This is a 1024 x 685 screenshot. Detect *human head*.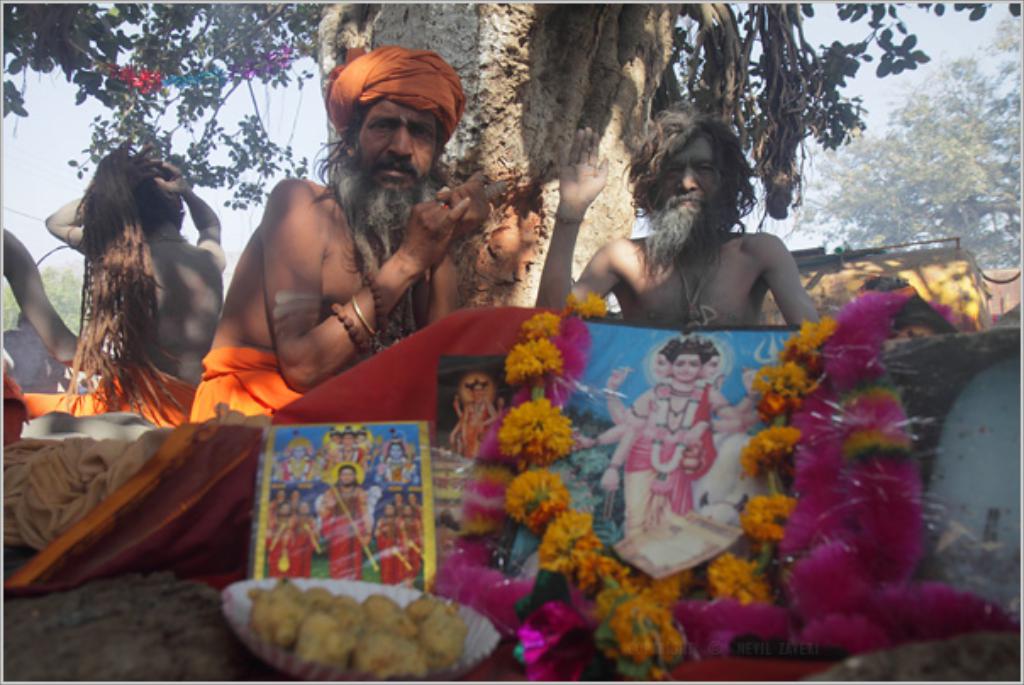
(x1=342, y1=54, x2=441, y2=214).
